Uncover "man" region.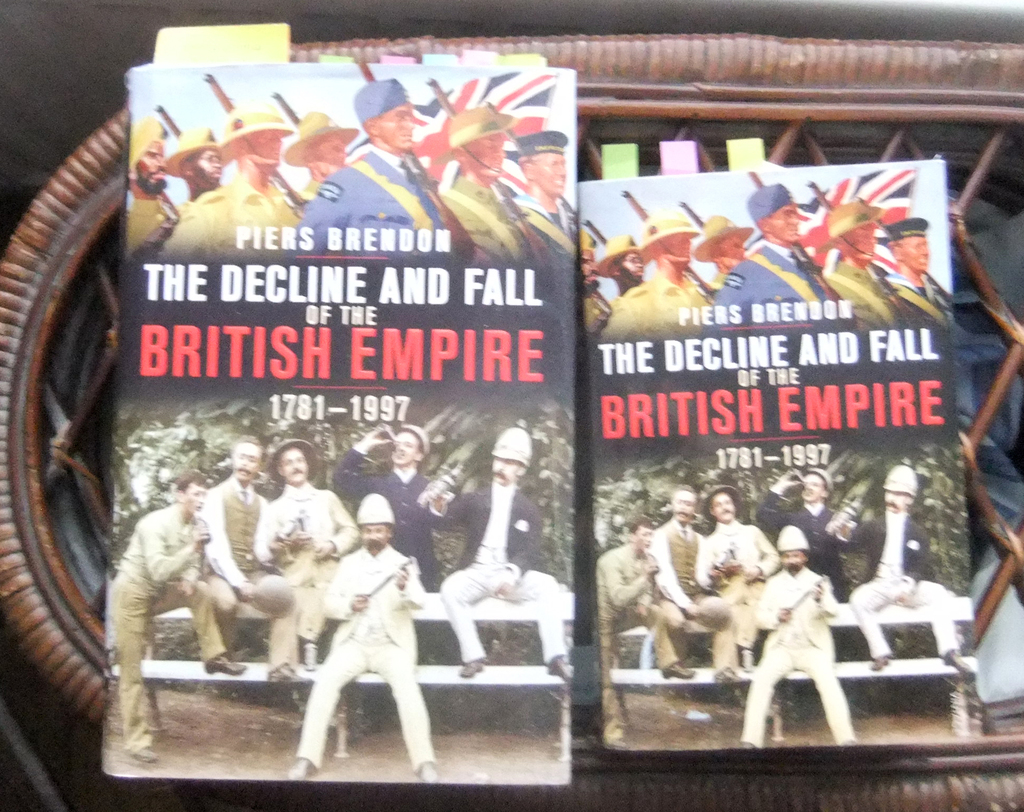
Uncovered: <box>595,238,651,296</box>.
